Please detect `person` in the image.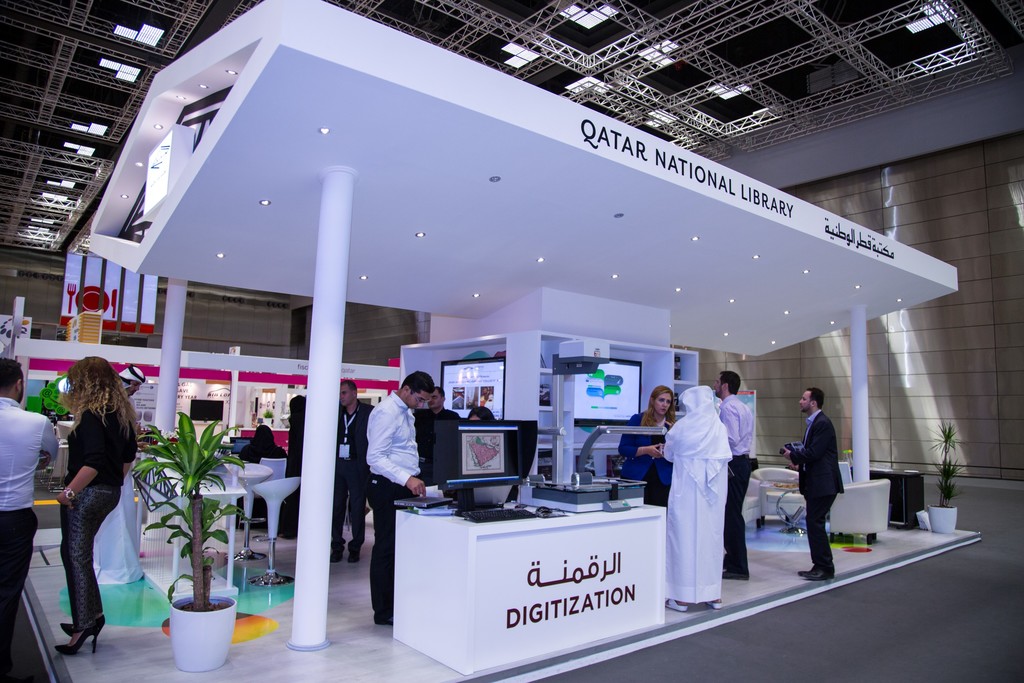
236/422/285/525.
